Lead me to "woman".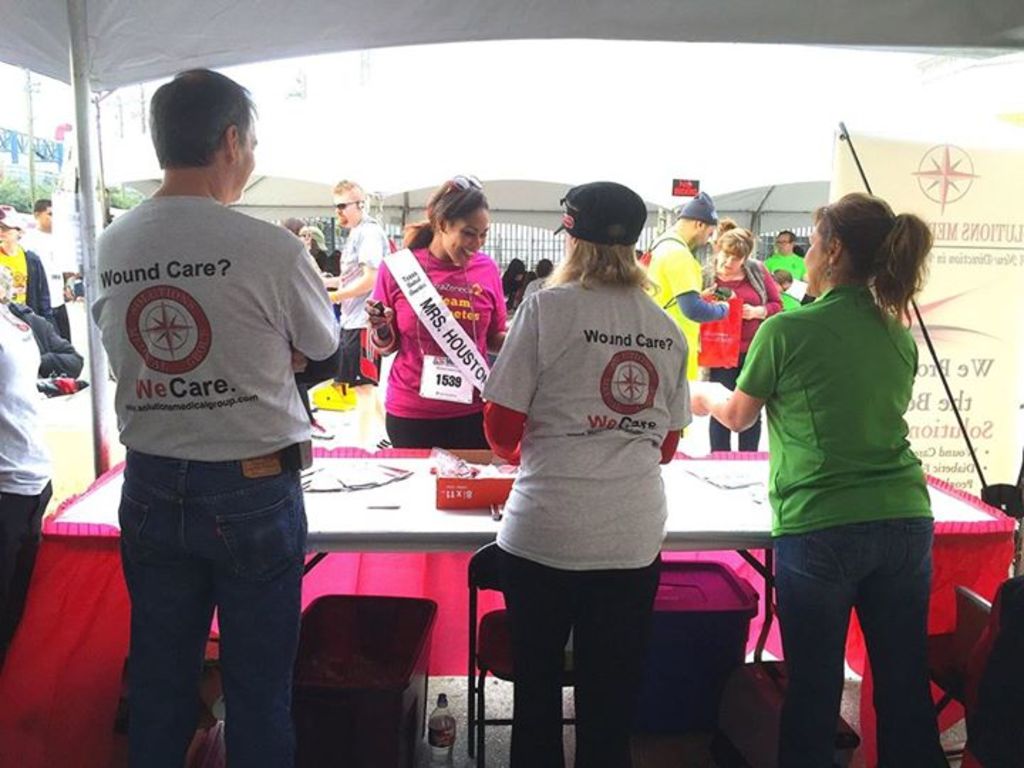
Lead to locate(366, 172, 509, 449).
